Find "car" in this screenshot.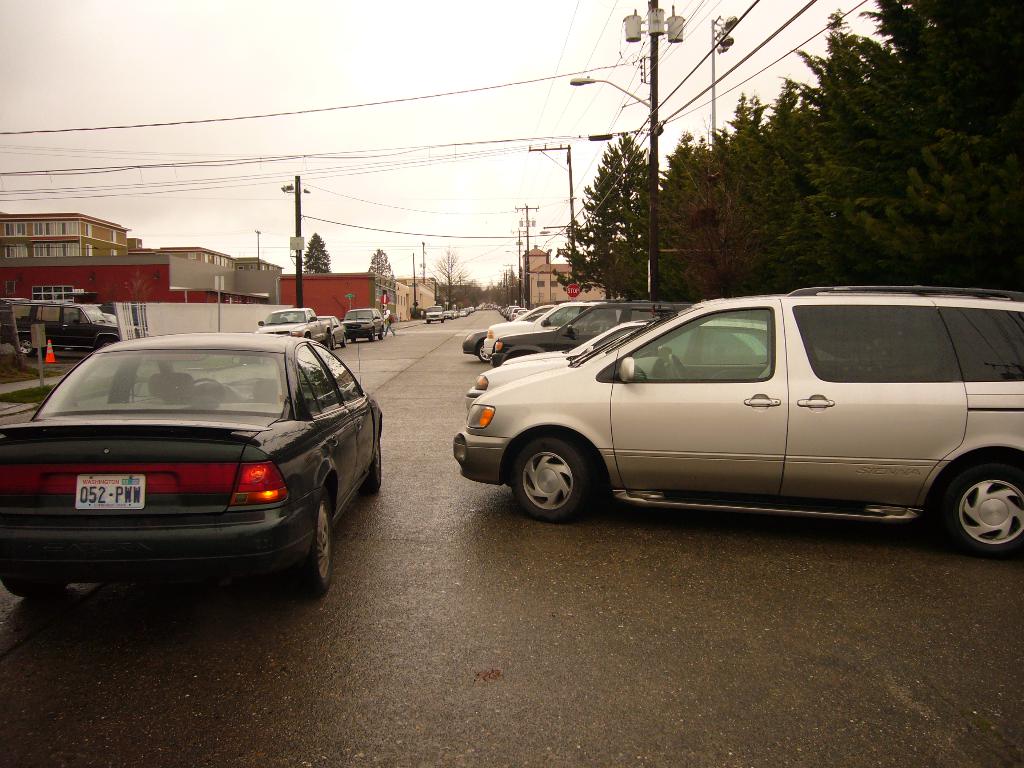
The bounding box for "car" is x1=463 y1=302 x2=553 y2=359.
